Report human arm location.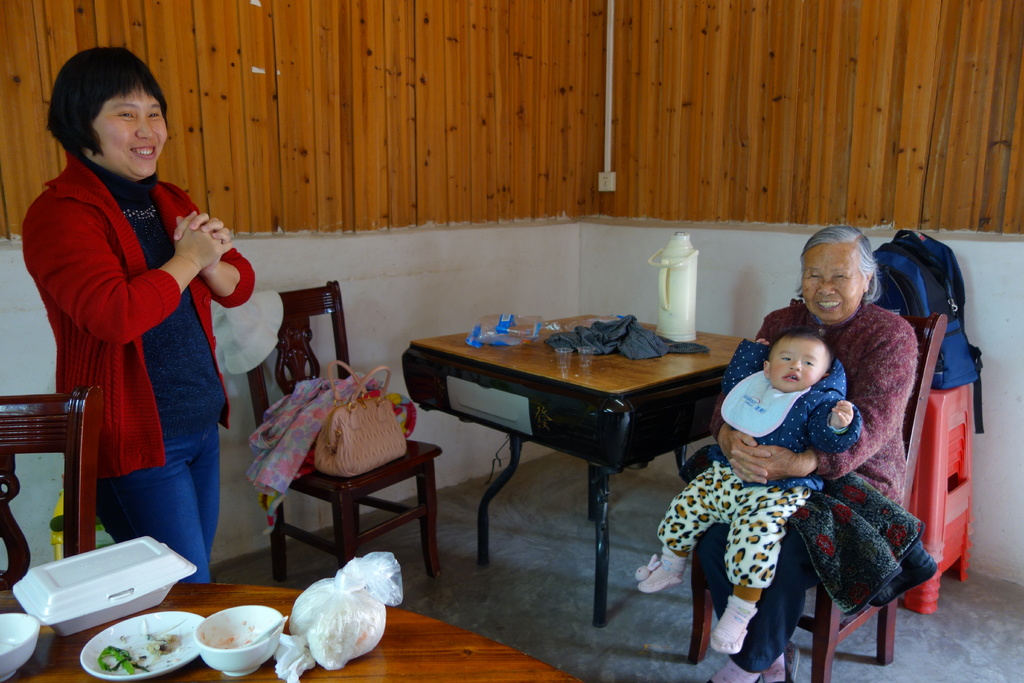
Report: (x1=35, y1=198, x2=234, y2=351).
